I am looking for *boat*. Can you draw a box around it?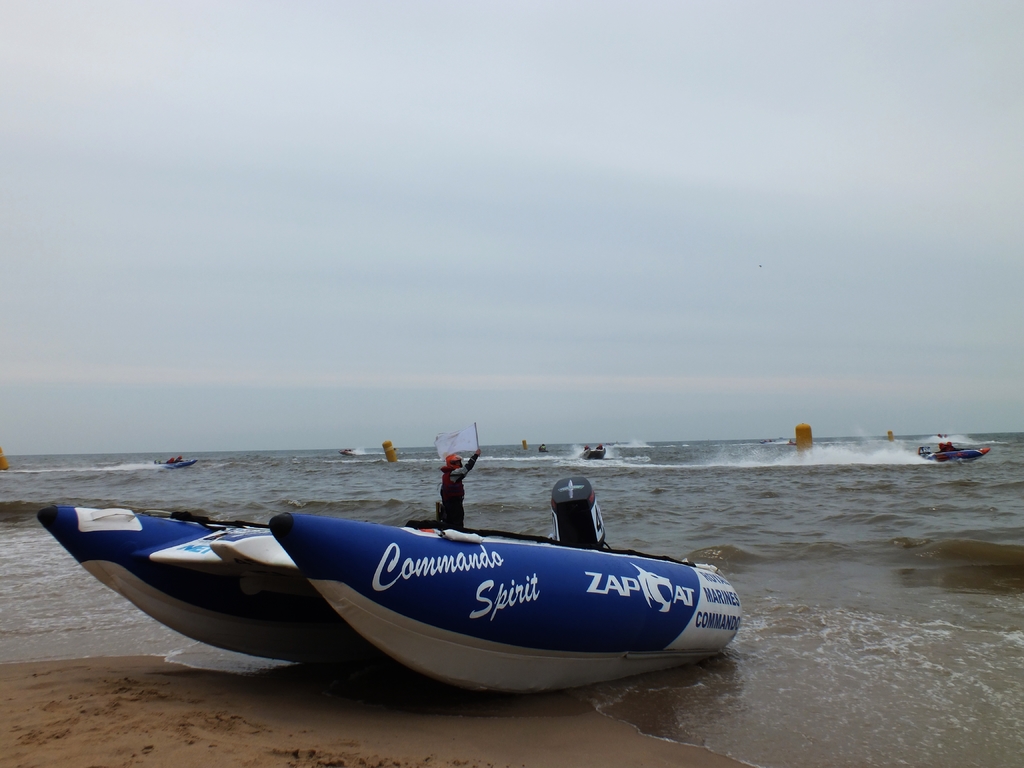
Sure, the bounding box is (left=916, top=443, right=989, bottom=463).
